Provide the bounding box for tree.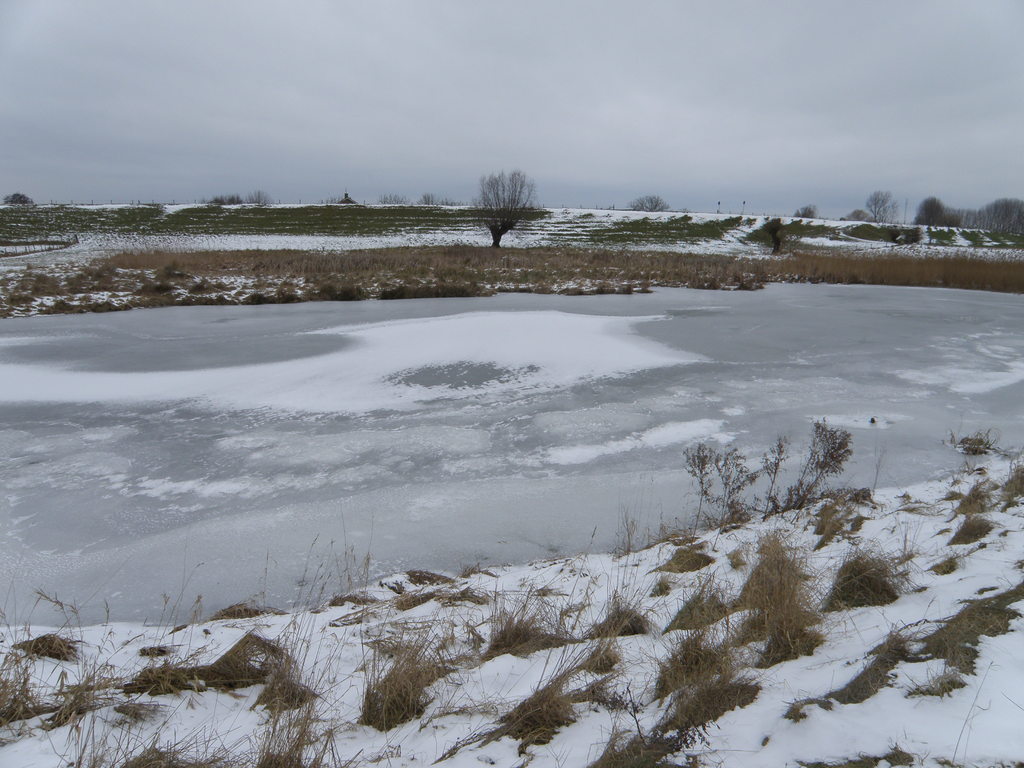
[left=863, top=191, right=904, bottom=229].
